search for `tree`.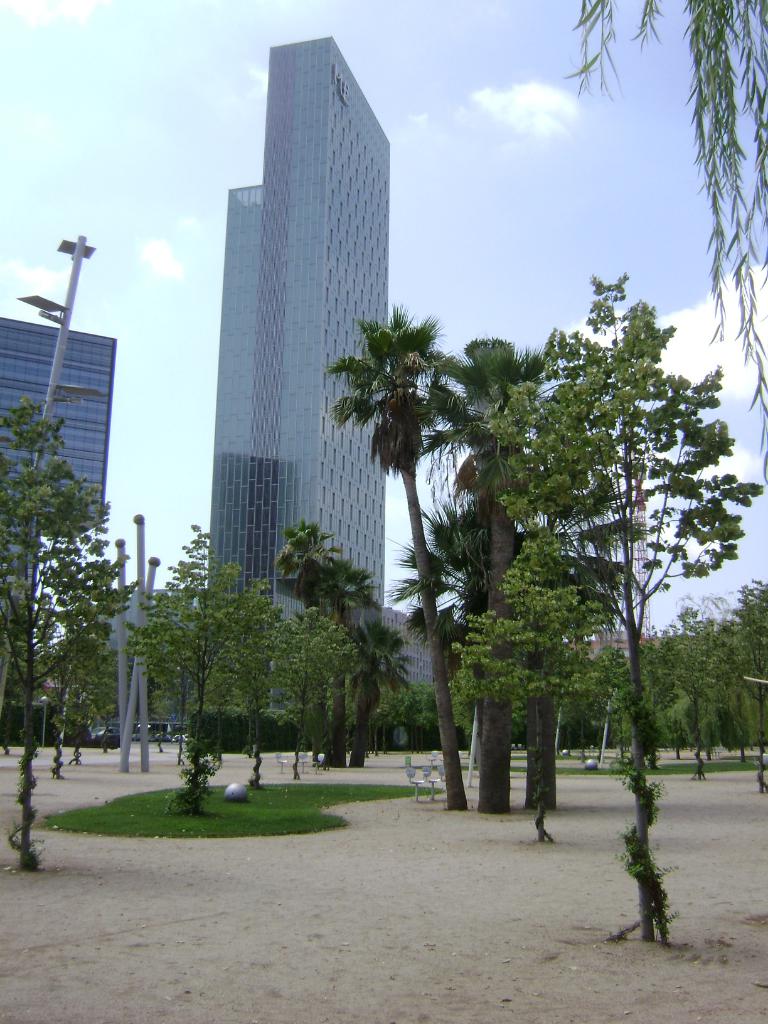
Found at 0/394/142/870.
